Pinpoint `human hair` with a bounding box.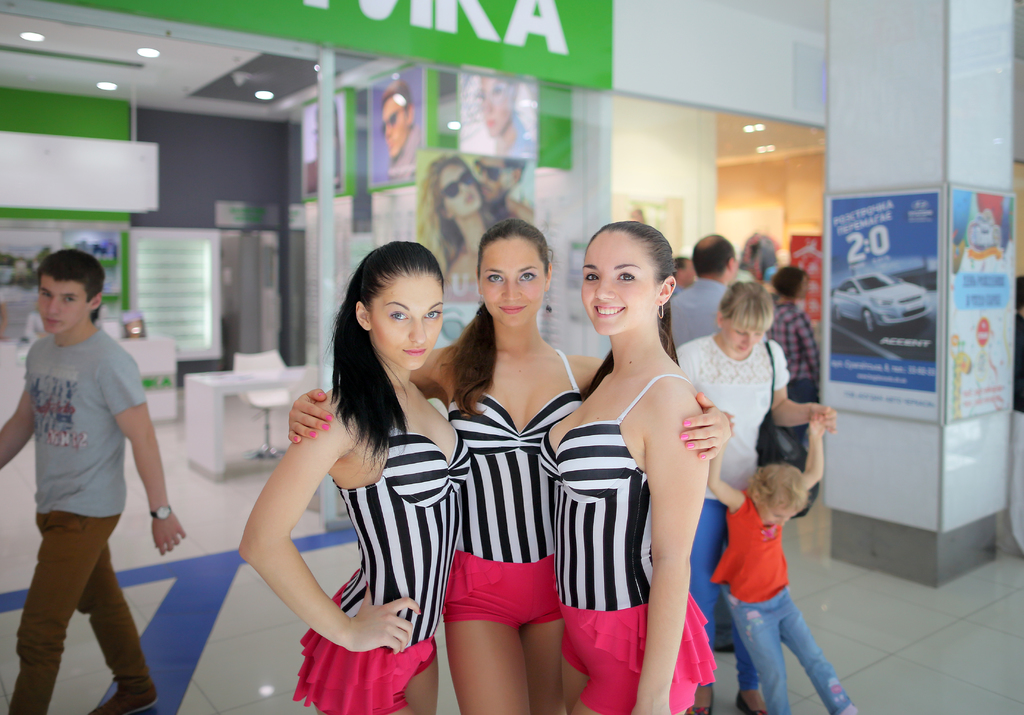
x1=689, y1=234, x2=736, y2=279.
